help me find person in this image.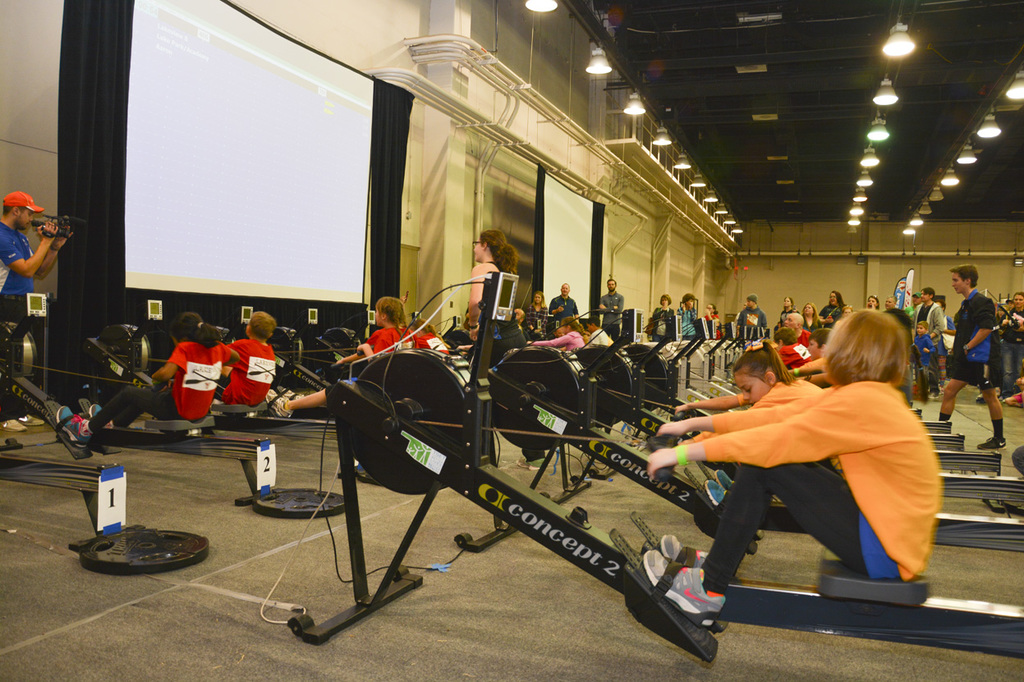
Found it: 408/318/448/353.
